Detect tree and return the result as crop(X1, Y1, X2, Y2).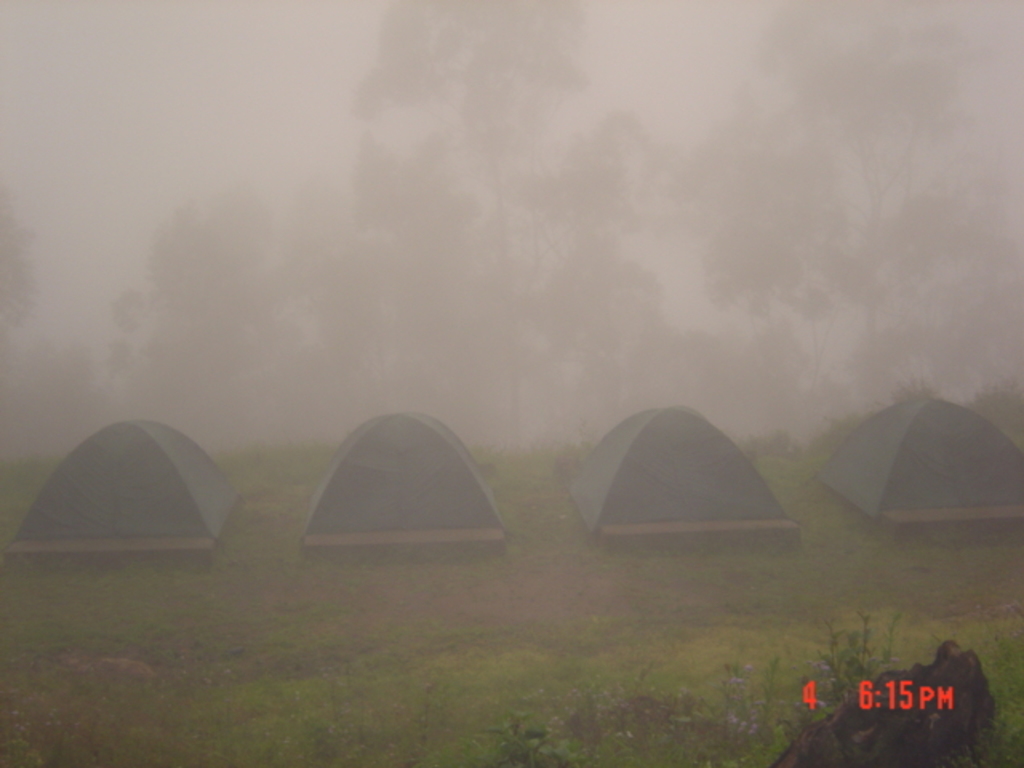
crop(358, 146, 478, 347).
